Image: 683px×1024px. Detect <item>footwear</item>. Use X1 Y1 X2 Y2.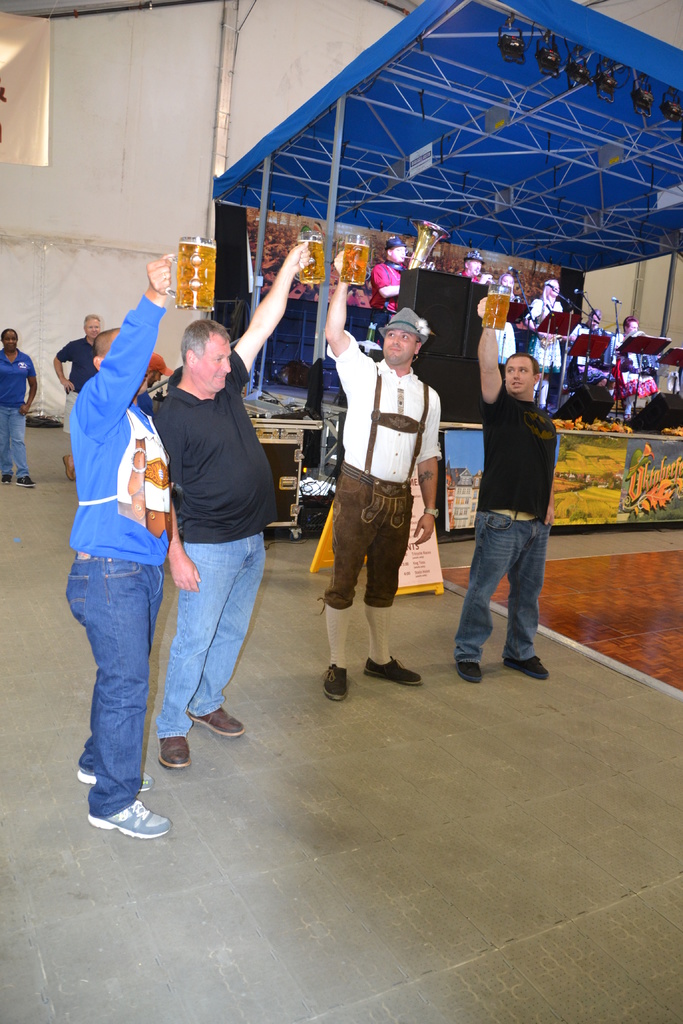
81 784 160 849.
